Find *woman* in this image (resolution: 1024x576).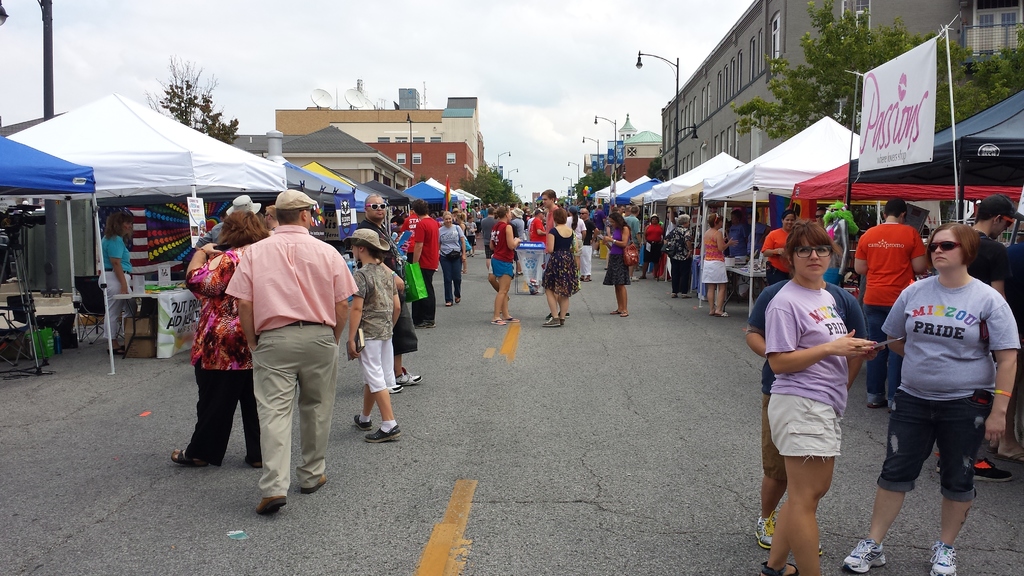
(456, 214, 466, 232).
